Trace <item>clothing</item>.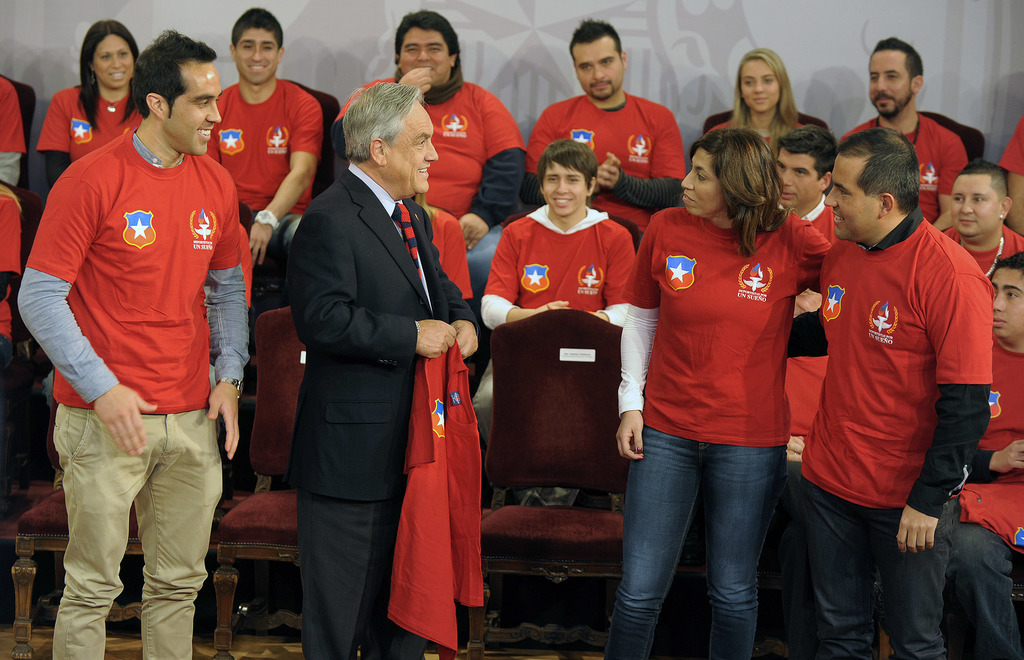
Traced to bbox=(812, 195, 991, 659).
